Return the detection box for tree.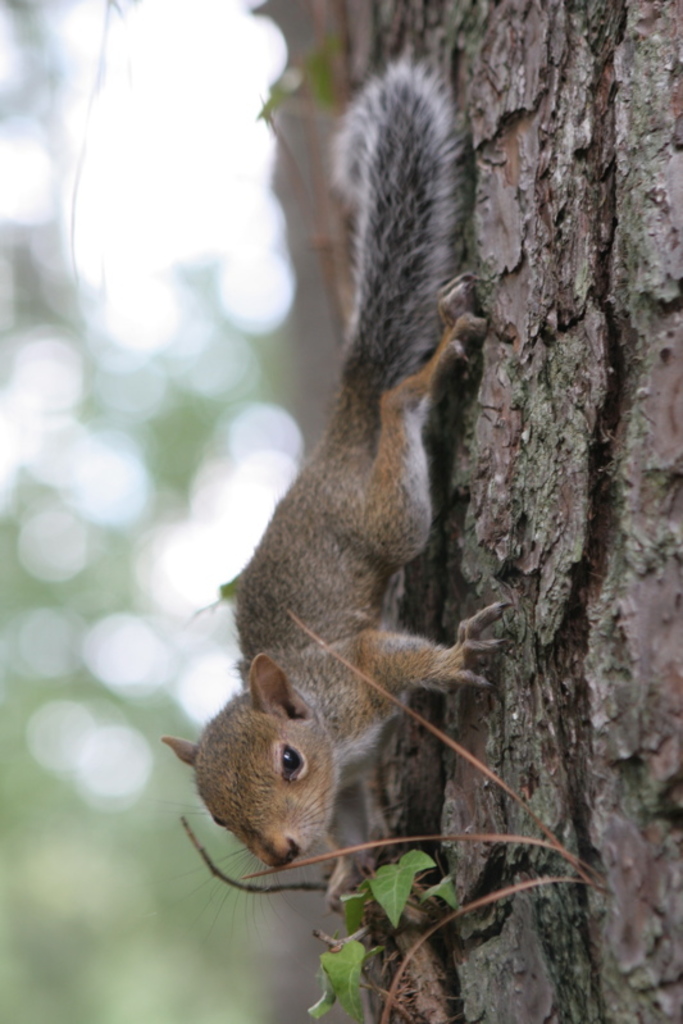
302:0:682:1023.
